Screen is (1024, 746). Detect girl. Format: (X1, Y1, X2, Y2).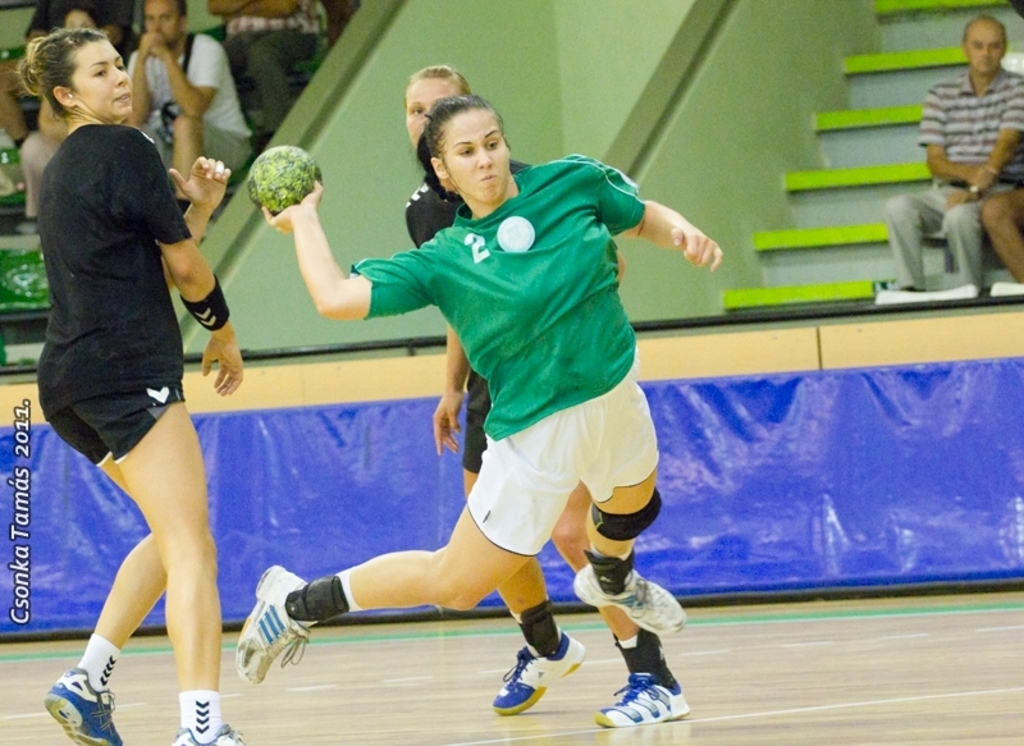
(17, 18, 266, 745).
